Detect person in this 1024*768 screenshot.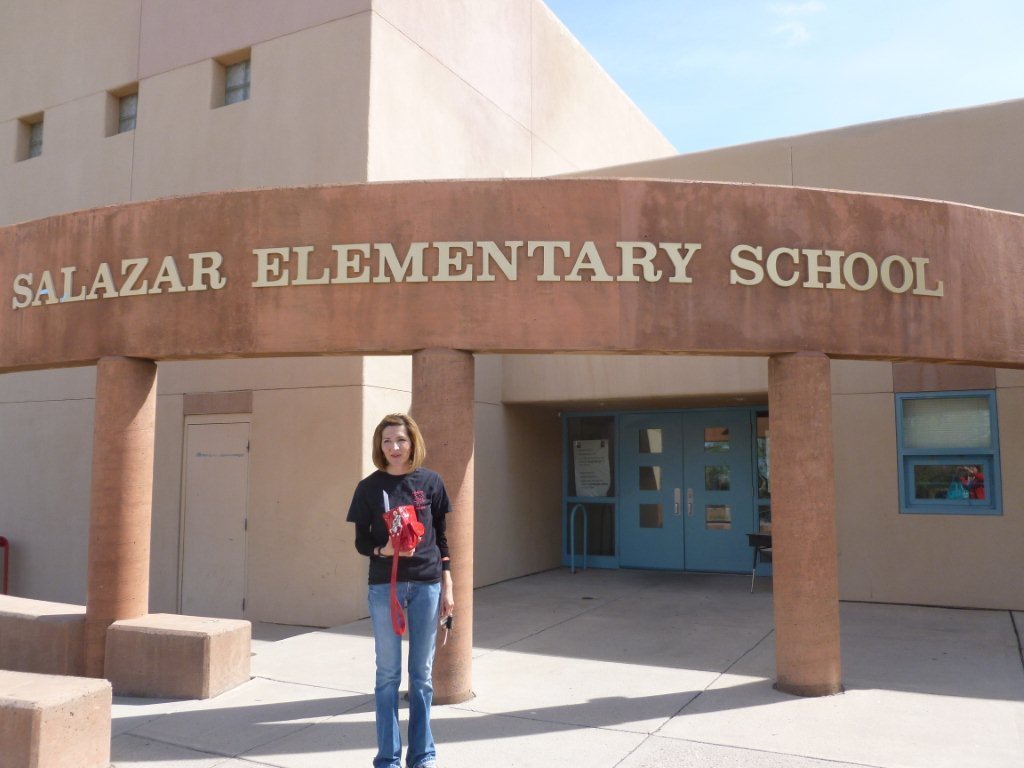
Detection: select_region(356, 435, 470, 733).
